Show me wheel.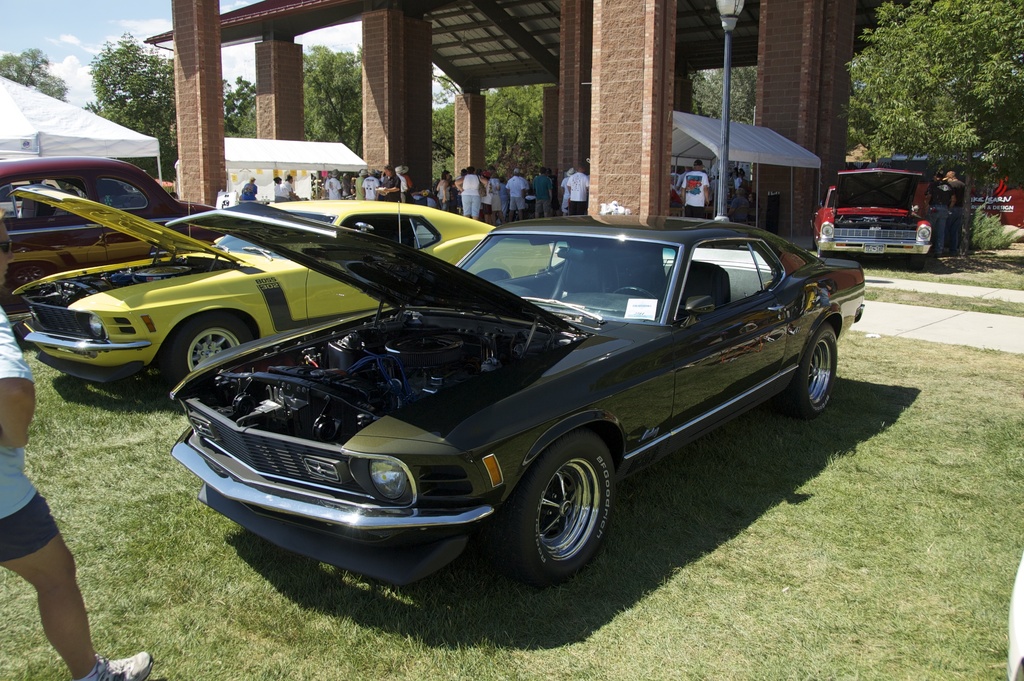
wheel is here: box(771, 322, 837, 420).
